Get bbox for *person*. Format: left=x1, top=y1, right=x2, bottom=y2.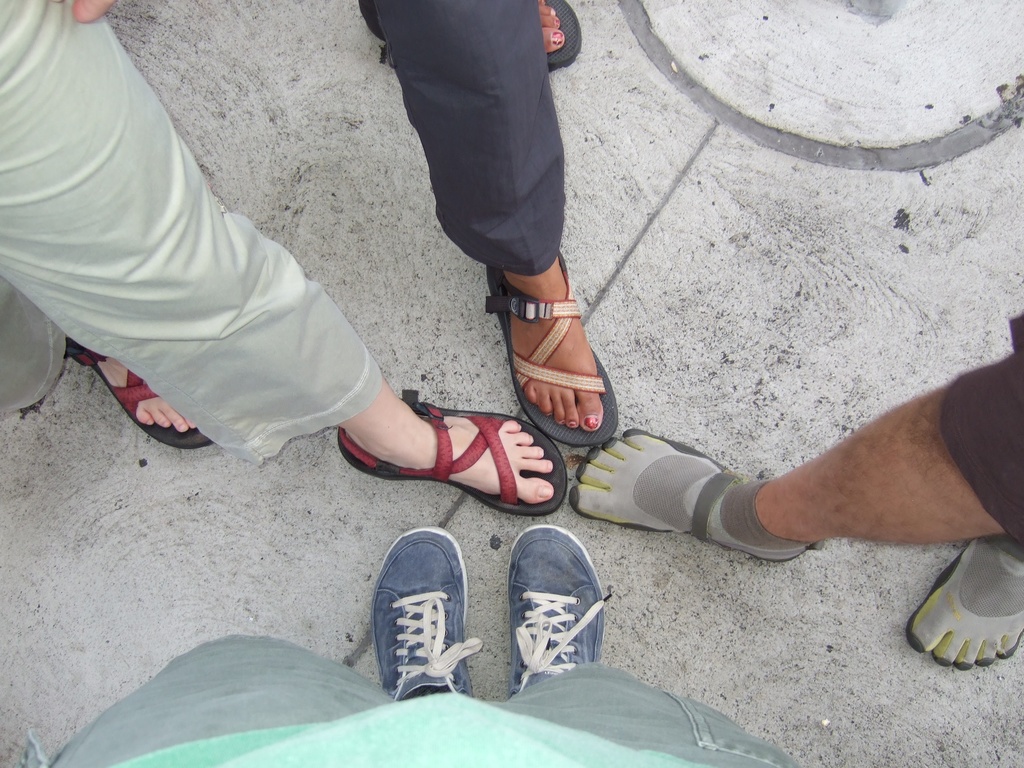
left=342, top=4, right=633, bottom=446.
